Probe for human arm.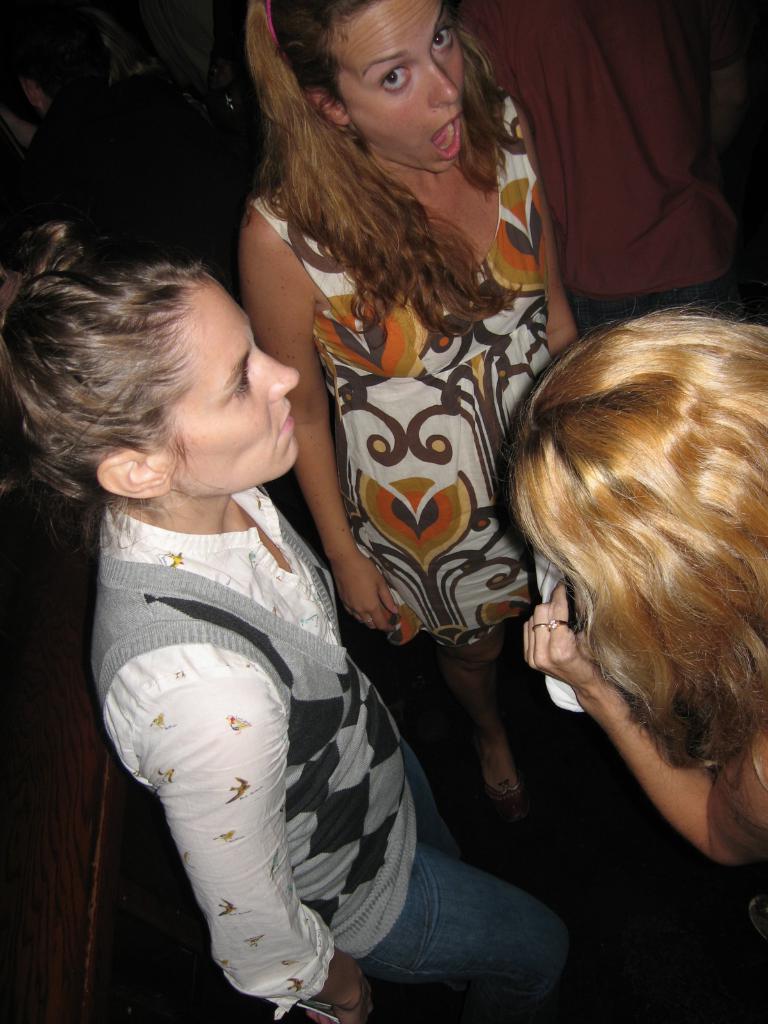
Probe result: <region>245, 200, 404, 630</region>.
